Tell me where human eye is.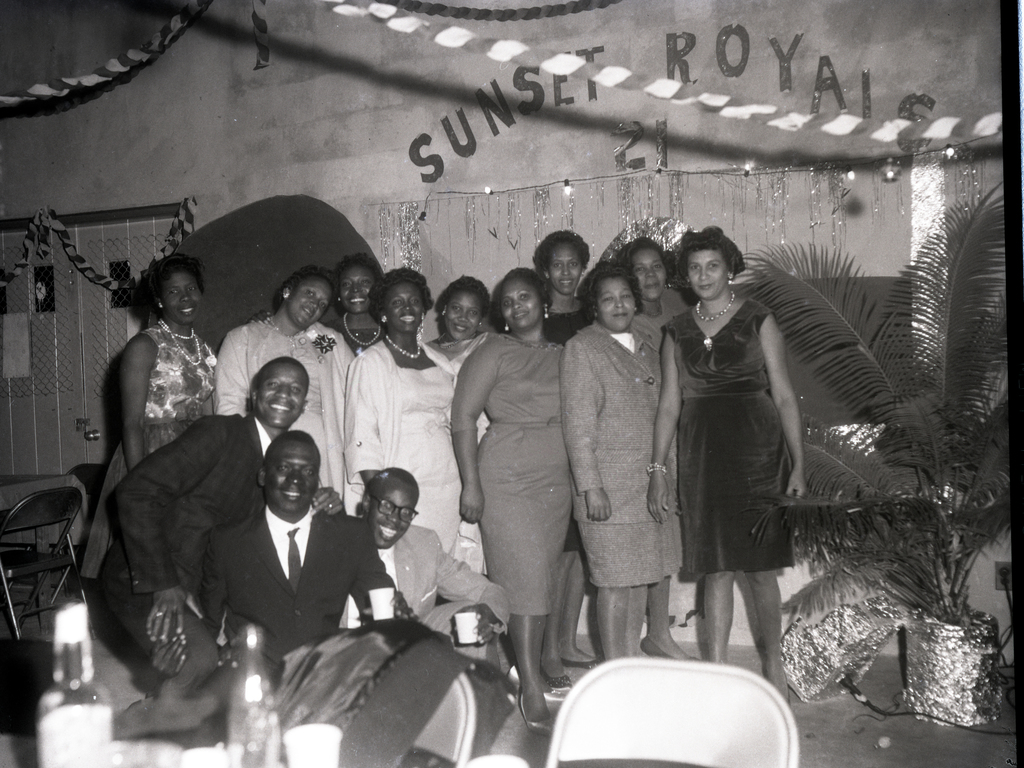
human eye is at (left=388, top=297, right=403, bottom=306).
